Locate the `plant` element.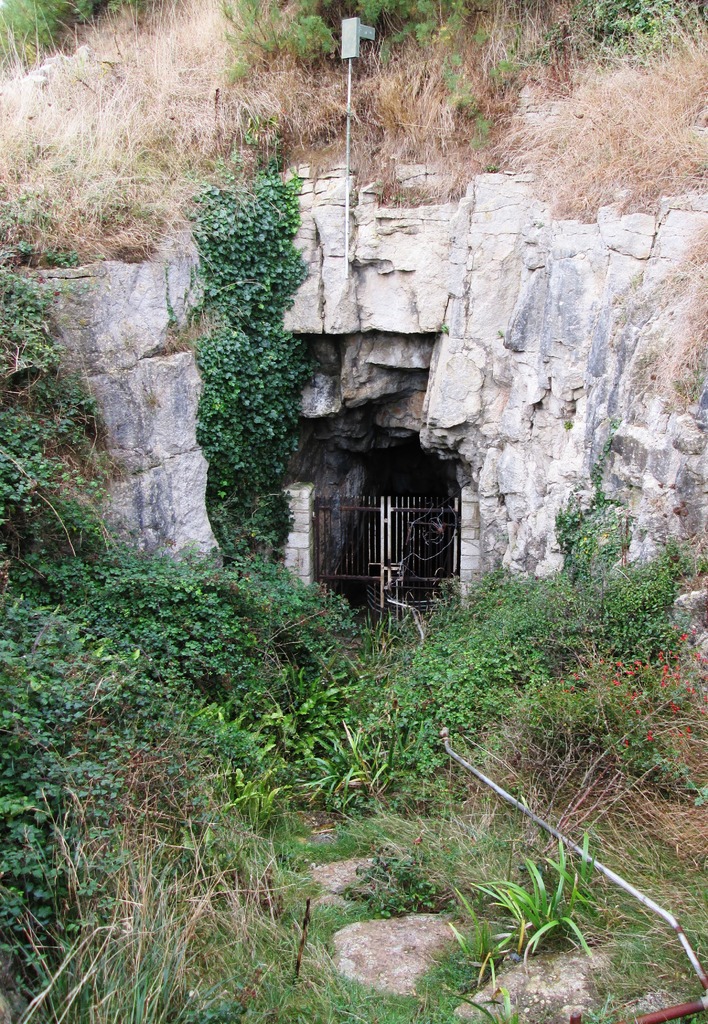
Element bbox: rect(158, 152, 319, 564).
